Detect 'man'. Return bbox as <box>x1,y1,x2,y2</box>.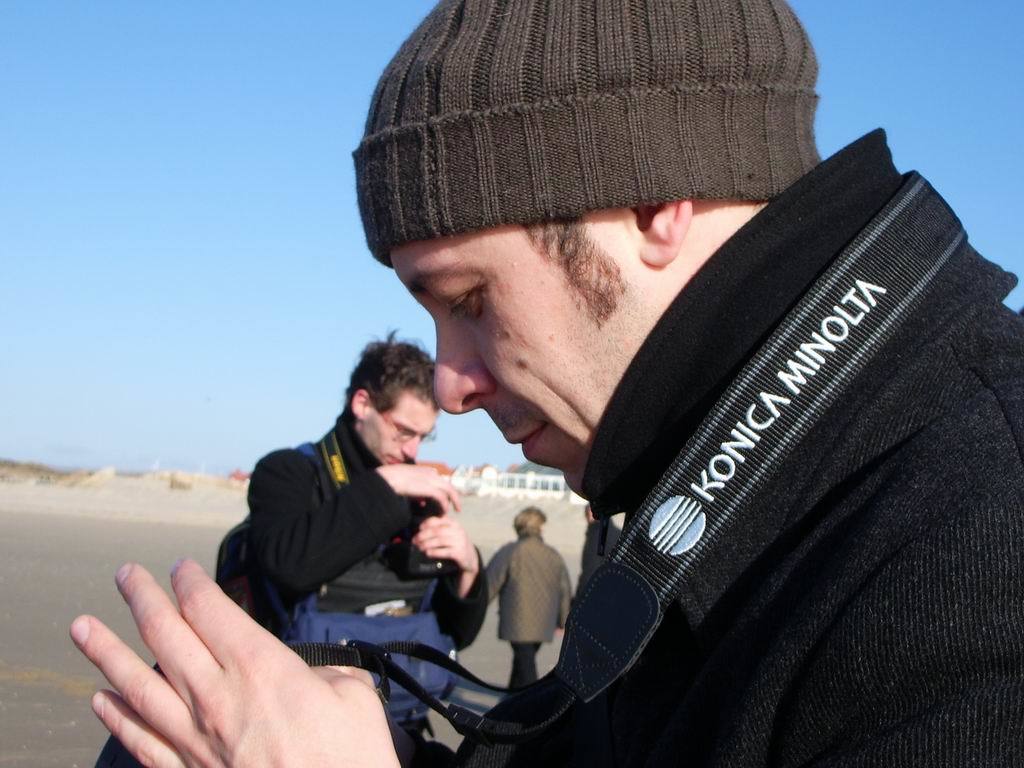
<box>324,0,993,767</box>.
